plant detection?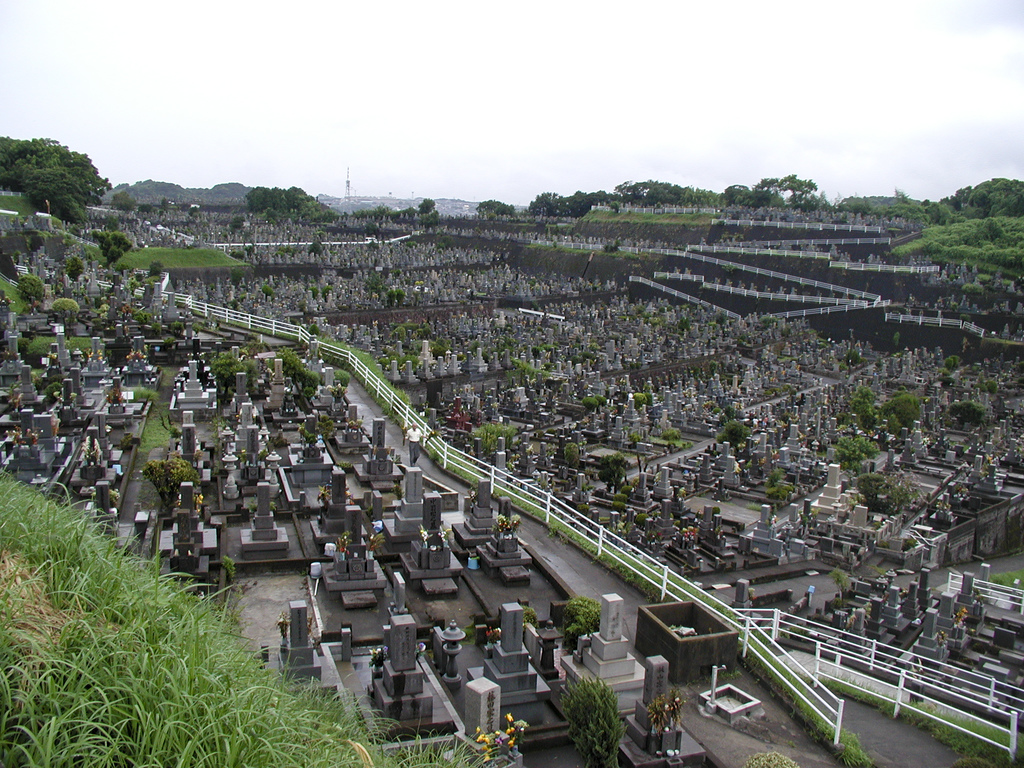
170 321 184 331
